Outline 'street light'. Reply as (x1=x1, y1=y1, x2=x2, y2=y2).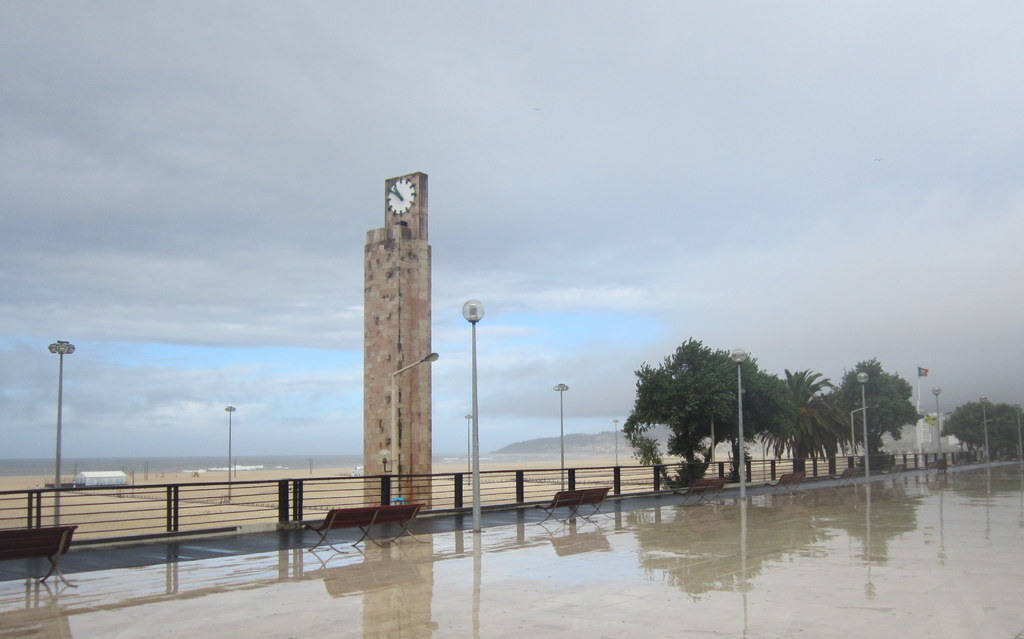
(x1=454, y1=288, x2=486, y2=545).
